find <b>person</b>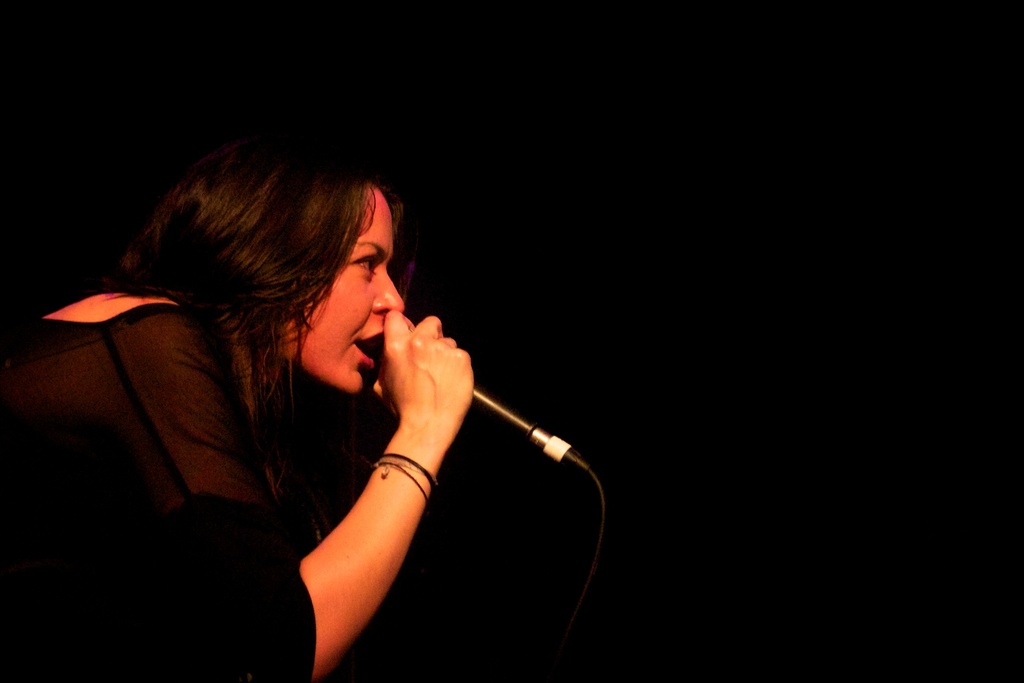
6/139/465/682
